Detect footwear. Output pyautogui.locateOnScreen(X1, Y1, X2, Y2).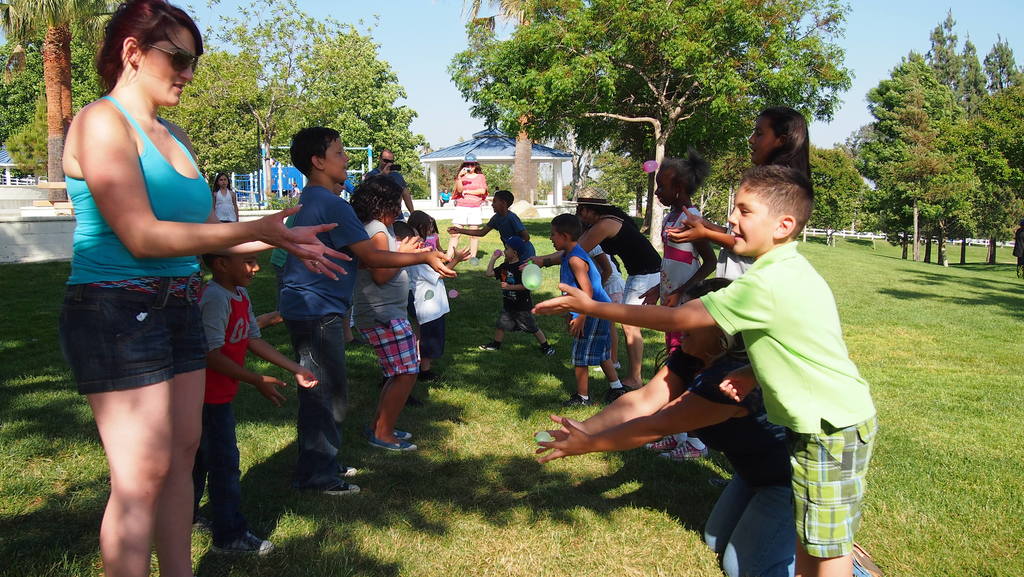
pyautogui.locateOnScreen(419, 371, 436, 384).
